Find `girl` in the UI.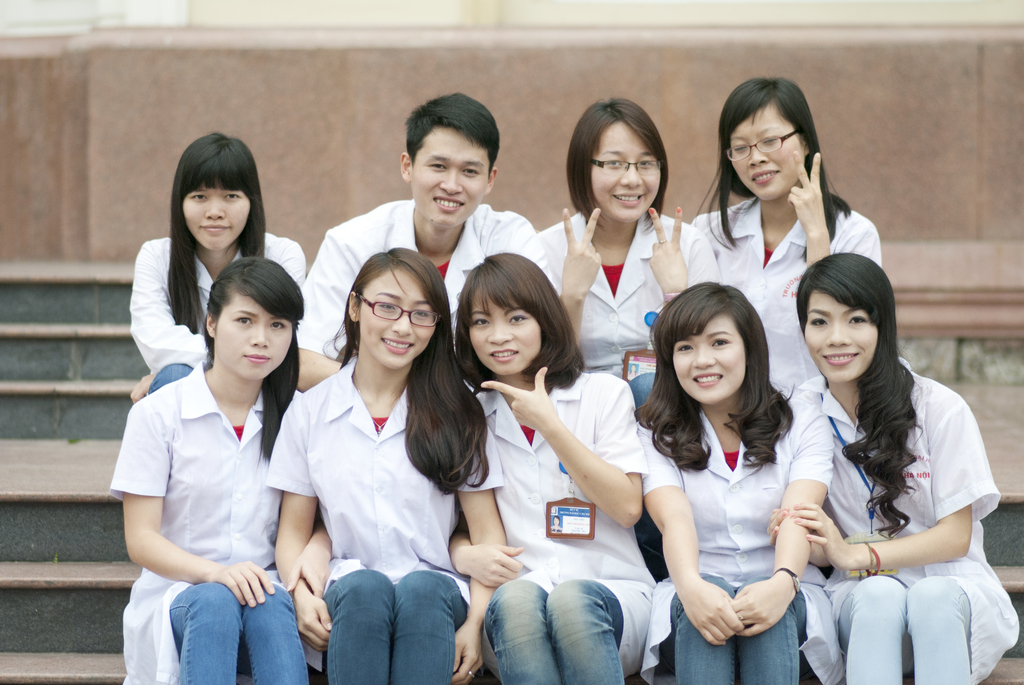
UI element at bbox(109, 256, 336, 684).
